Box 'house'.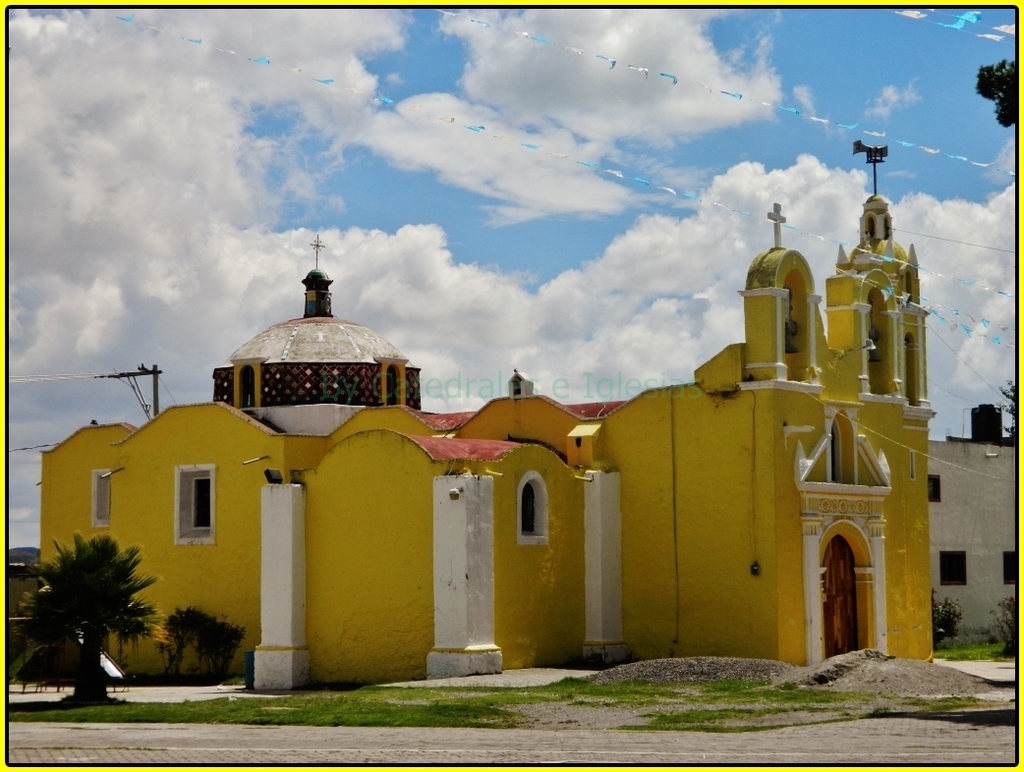
box(925, 405, 1023, 644).
